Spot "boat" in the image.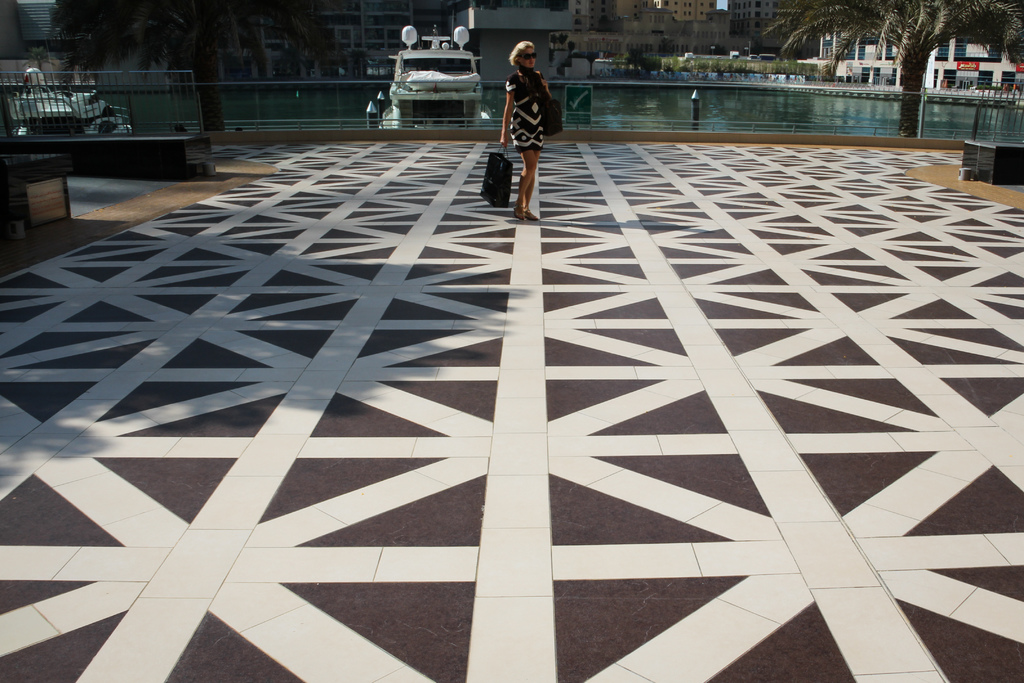
"boat" found at (0, 35, 132, 134).
